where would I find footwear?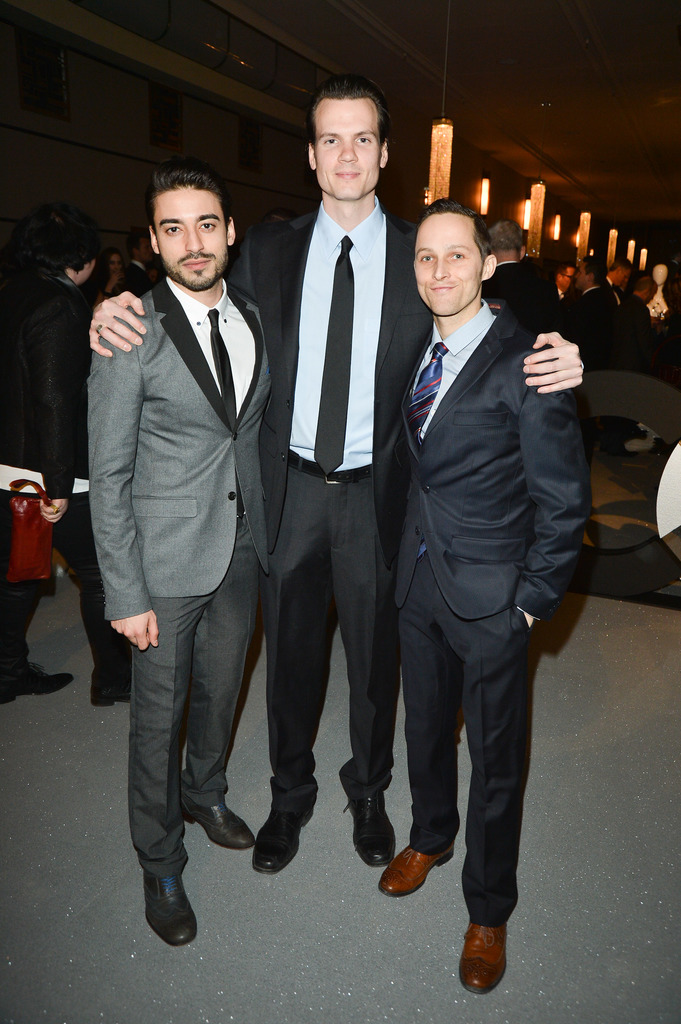
At [x1=0, y1=660, x2=72, y2=709].
